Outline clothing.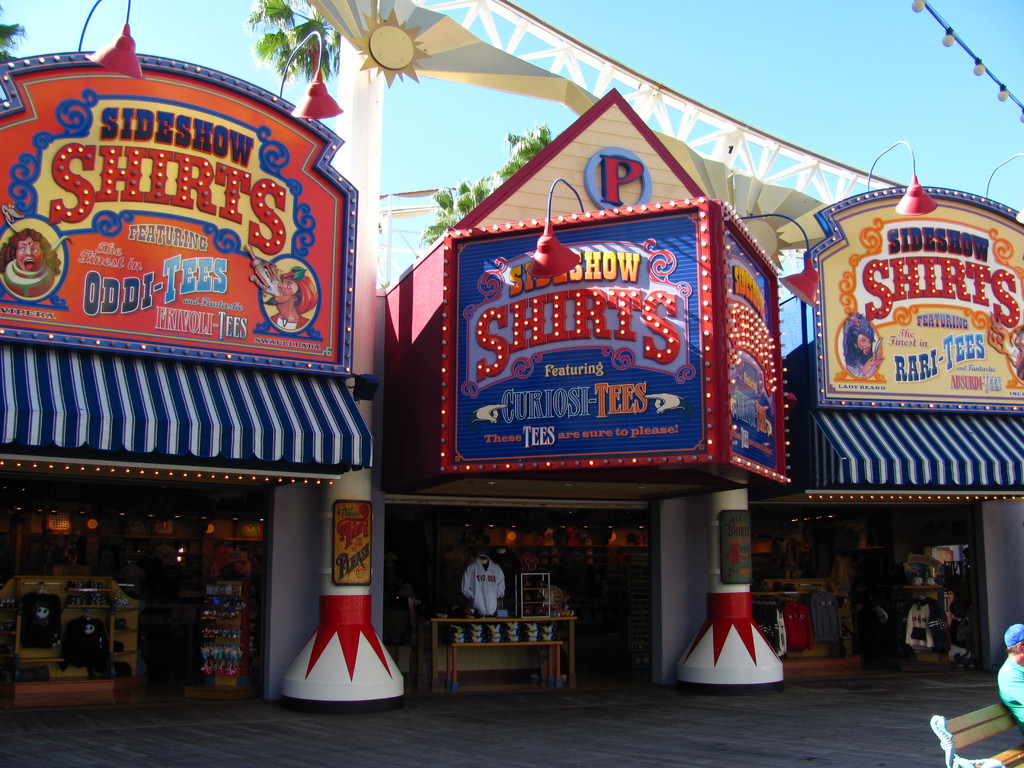
Outline: region(999, 657, 1023, 731).
